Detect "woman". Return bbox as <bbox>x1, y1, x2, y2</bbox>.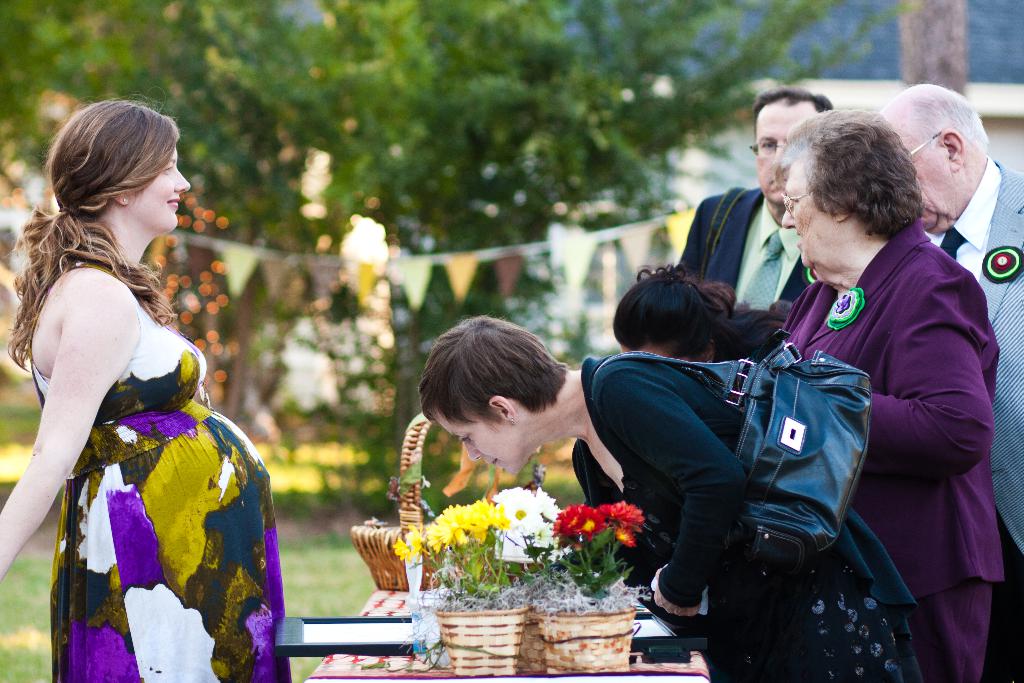
<bbox>414, 312, 934, 682</bbox>.
